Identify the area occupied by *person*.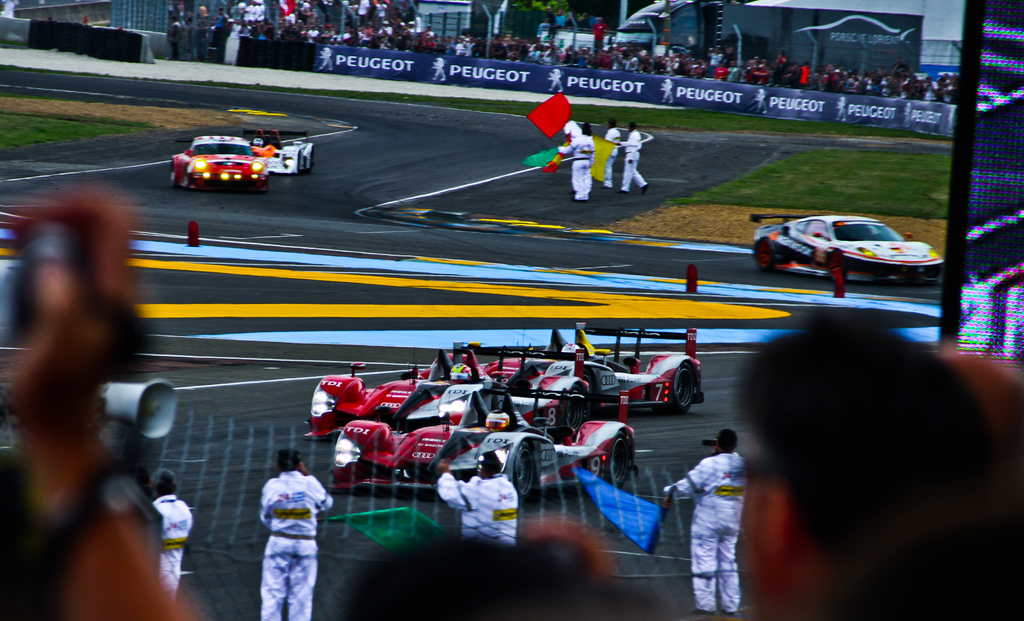
Area: select_region(596, 109, 620, 187).
